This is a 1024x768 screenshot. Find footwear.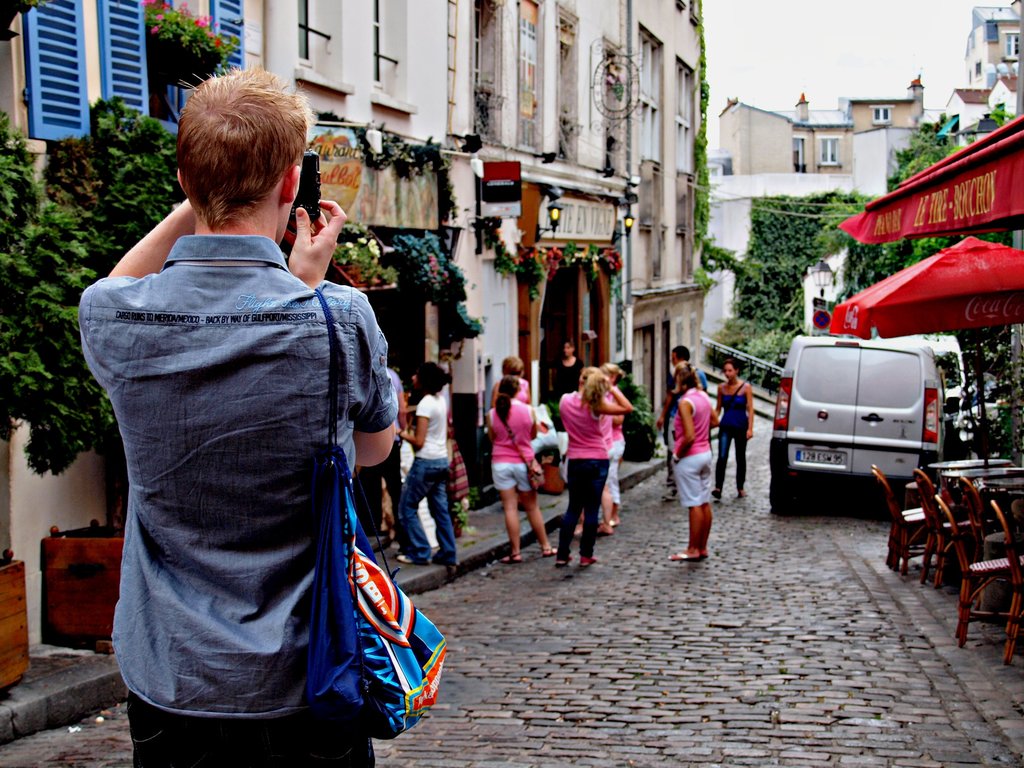
Bounding box: pyautogui.locateOnScreen(668, 550, 696, 561).
